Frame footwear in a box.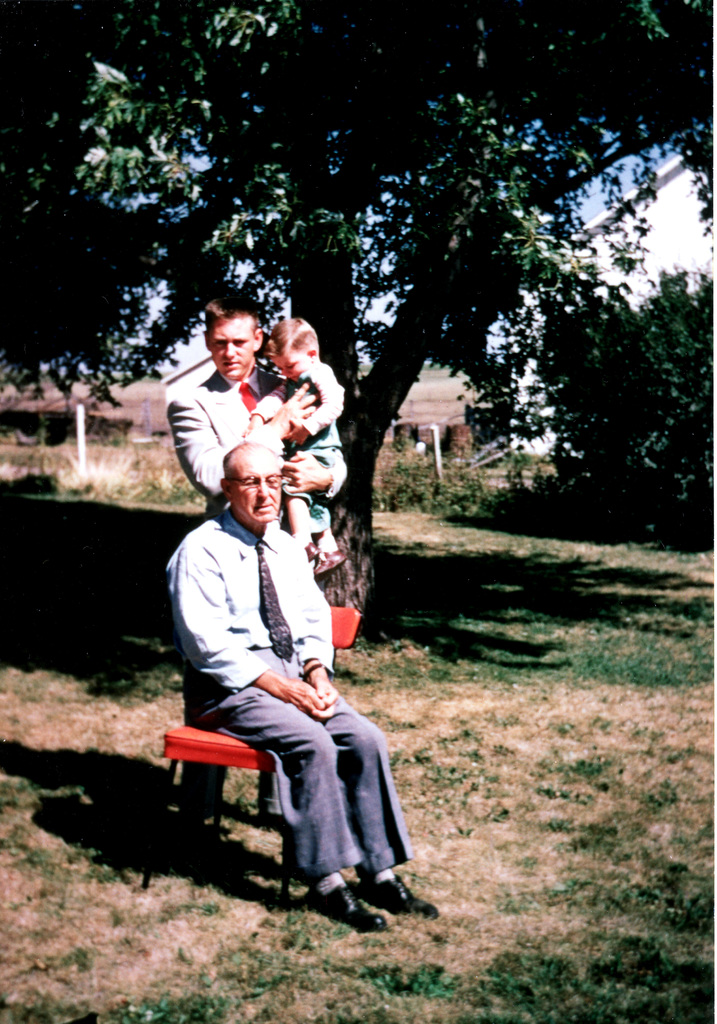
<region>356, 874, 440, 925</region>.
